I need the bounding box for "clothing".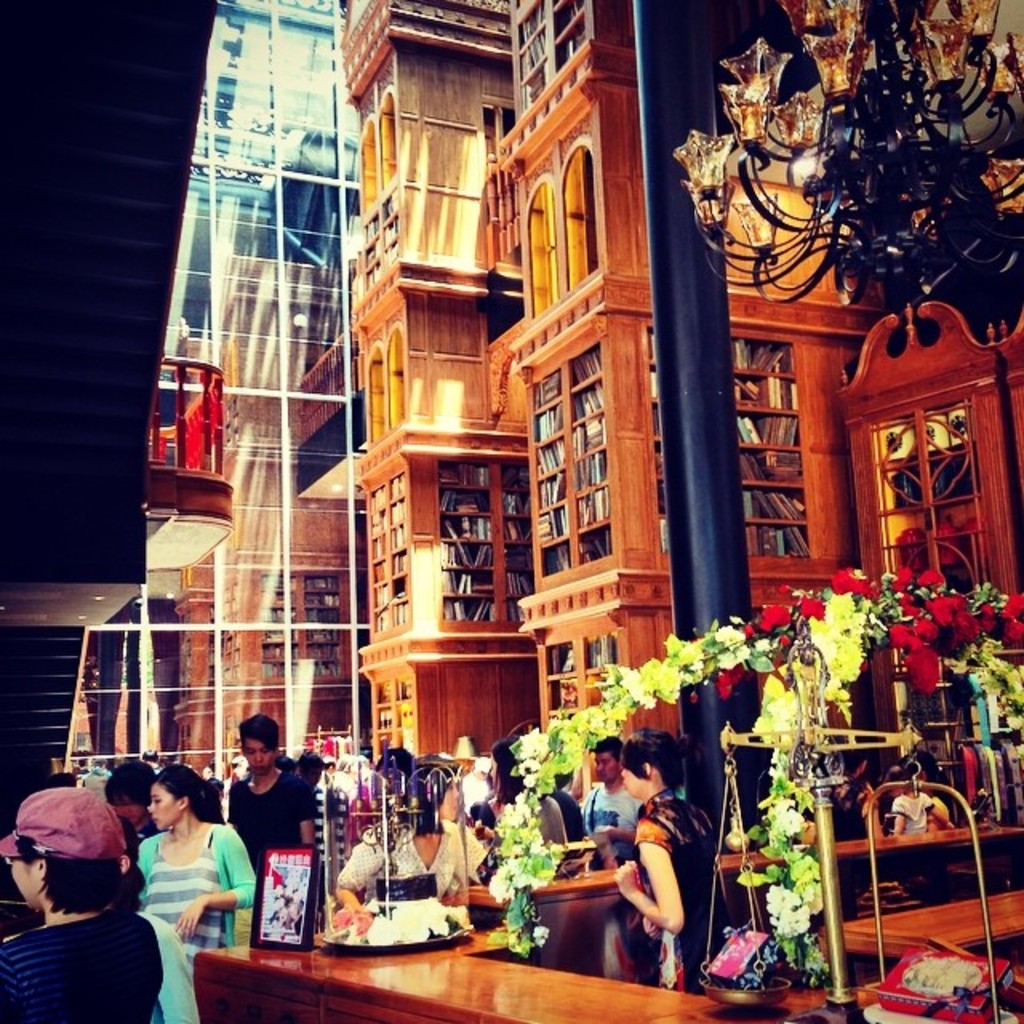
Here it is: l=917, t=794, r=947, b=830.
